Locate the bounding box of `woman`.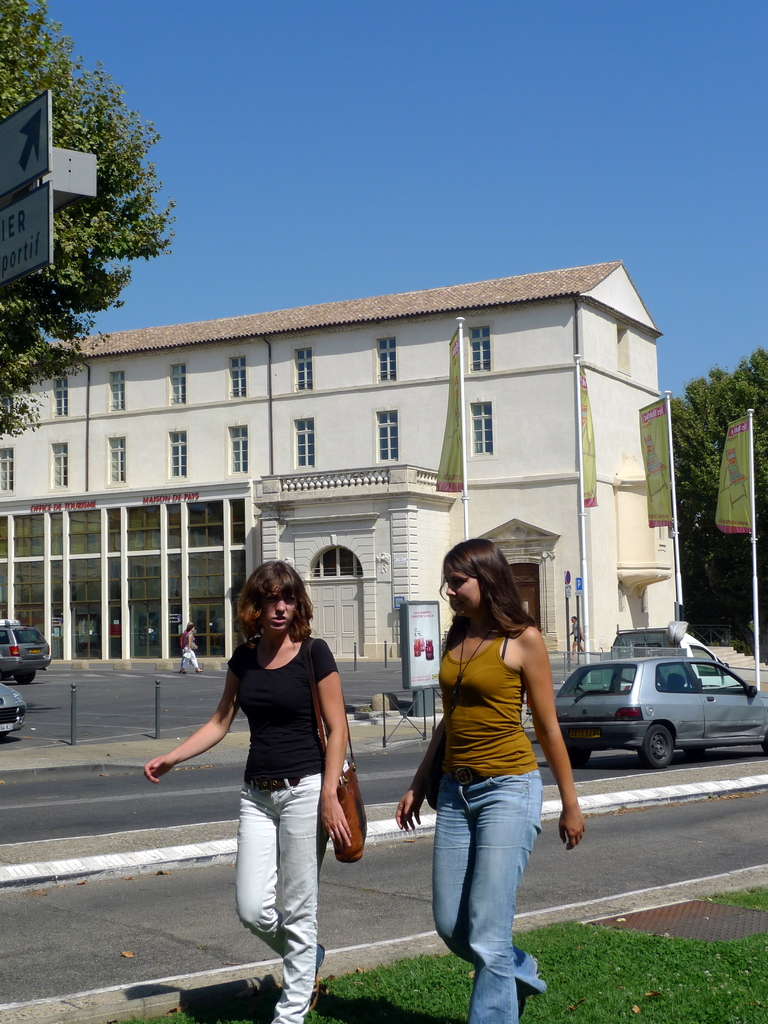
Bounding box: x1=193, y1=543, x2=362, y2=1005.
